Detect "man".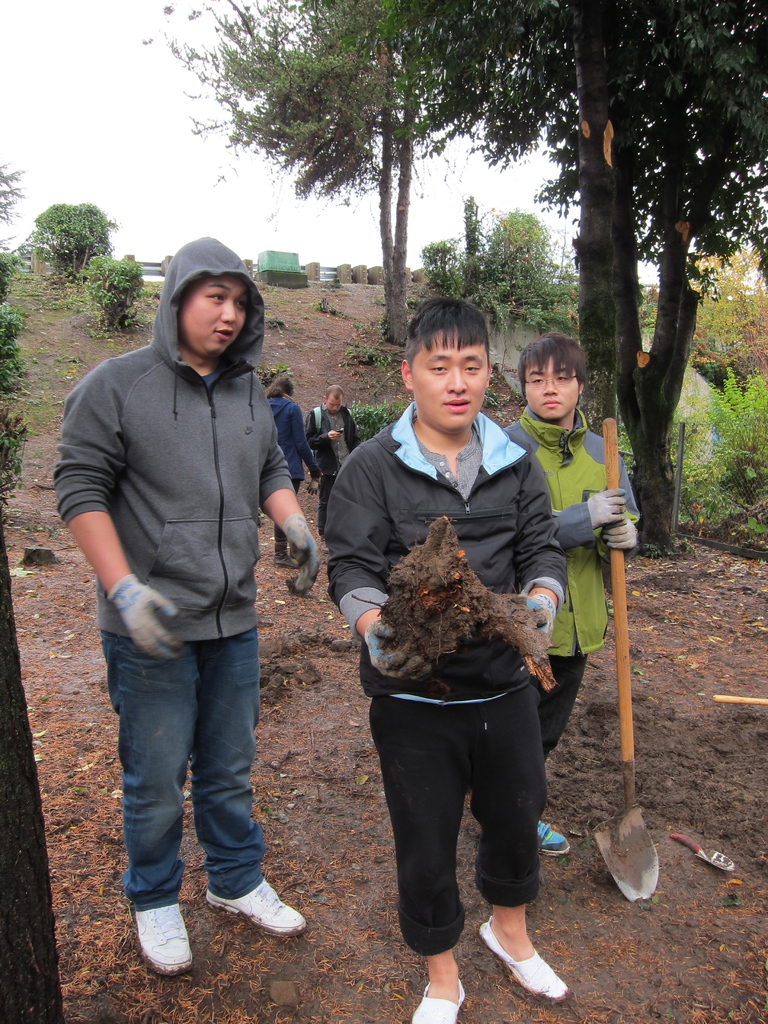
Detected at pyautogui.locateOnScreen(496, 334, 646, 856).
